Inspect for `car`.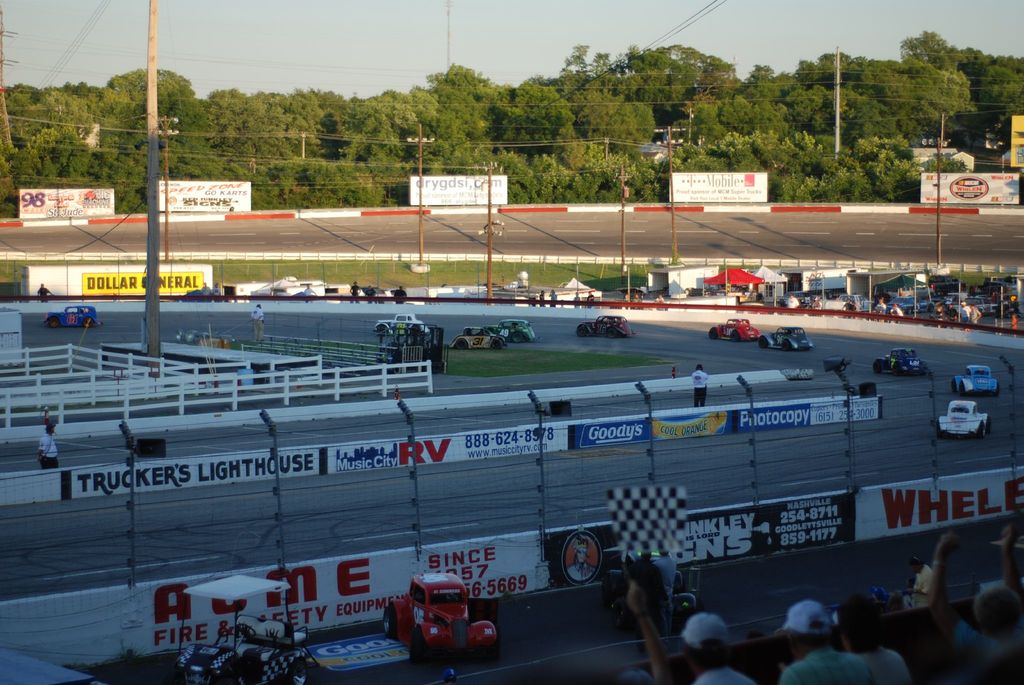
Inspection: rect(43, 304, 98, 326).
